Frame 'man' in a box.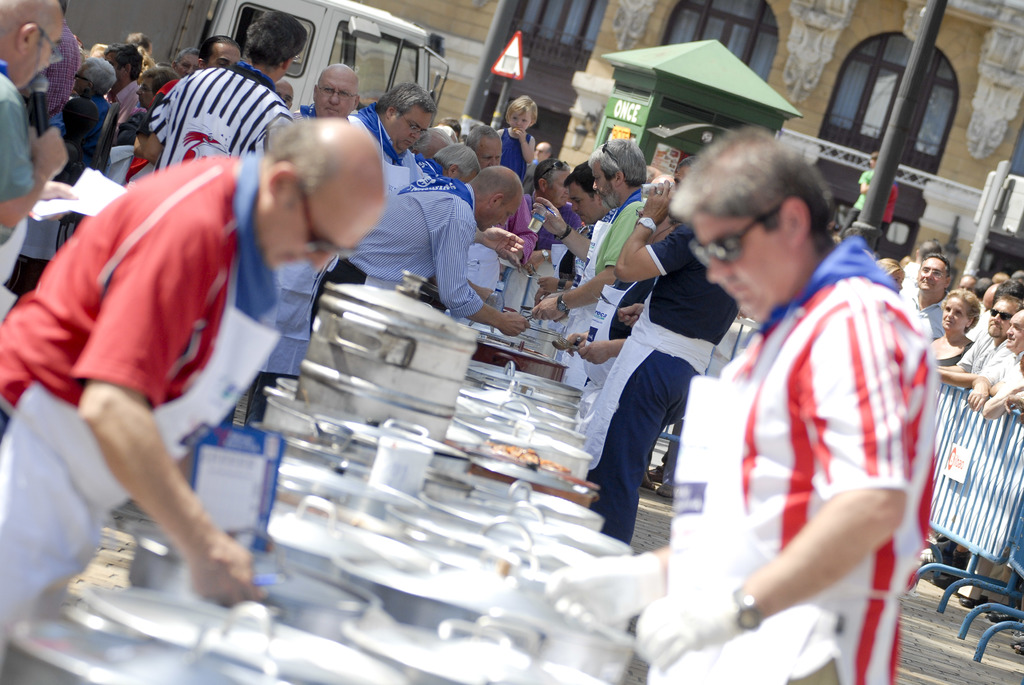
region(346, 83, 436, 166).
